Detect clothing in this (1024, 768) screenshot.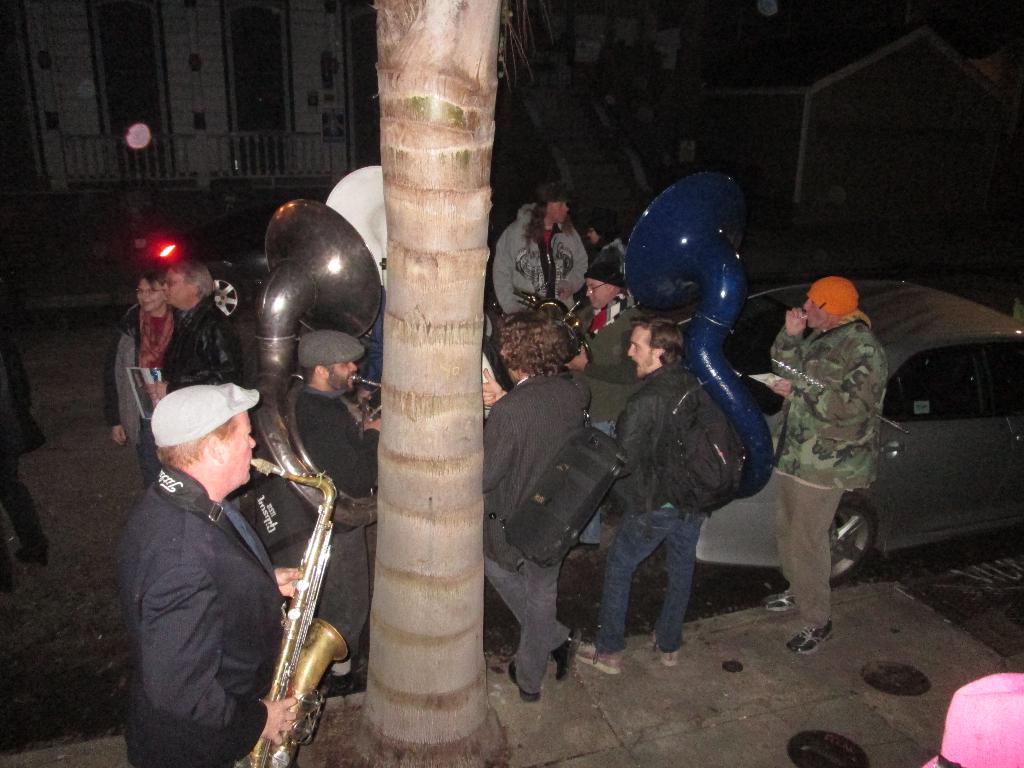
Detection: locate(100, 301, 175, 484).
